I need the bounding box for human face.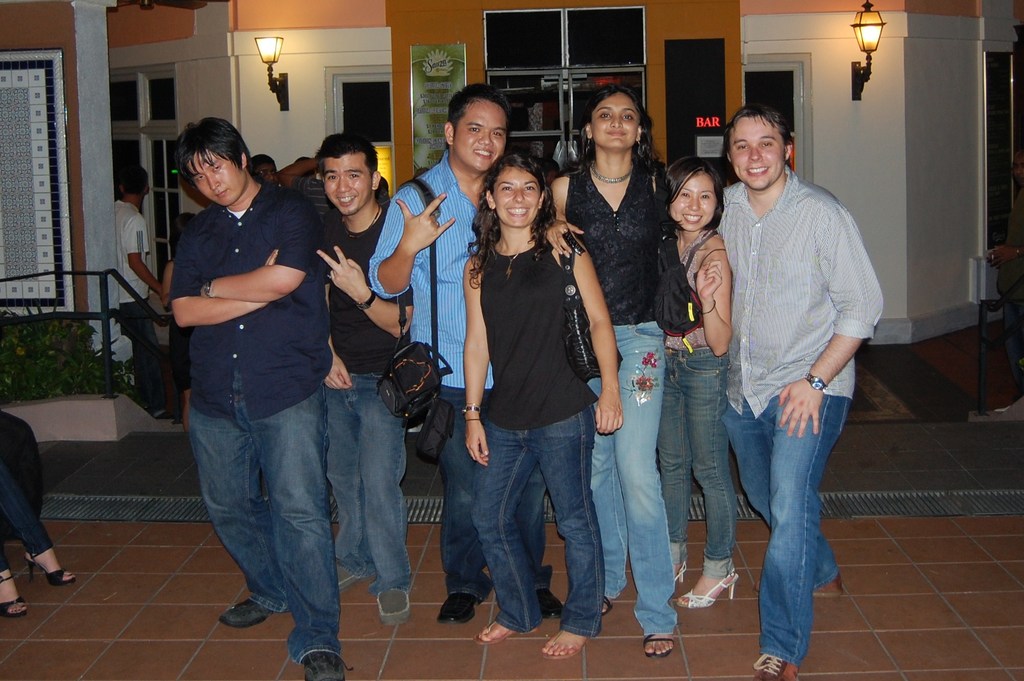
Here it is: crop(323, 160, 373, 216).
